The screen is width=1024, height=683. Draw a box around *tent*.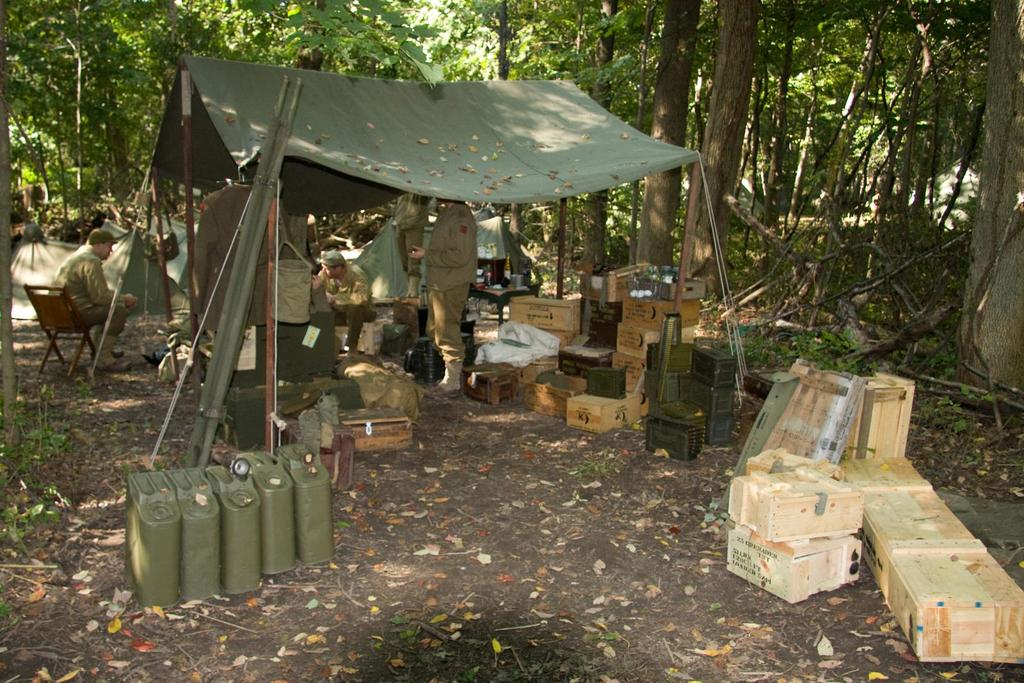
(129, 37, 788, 493).
